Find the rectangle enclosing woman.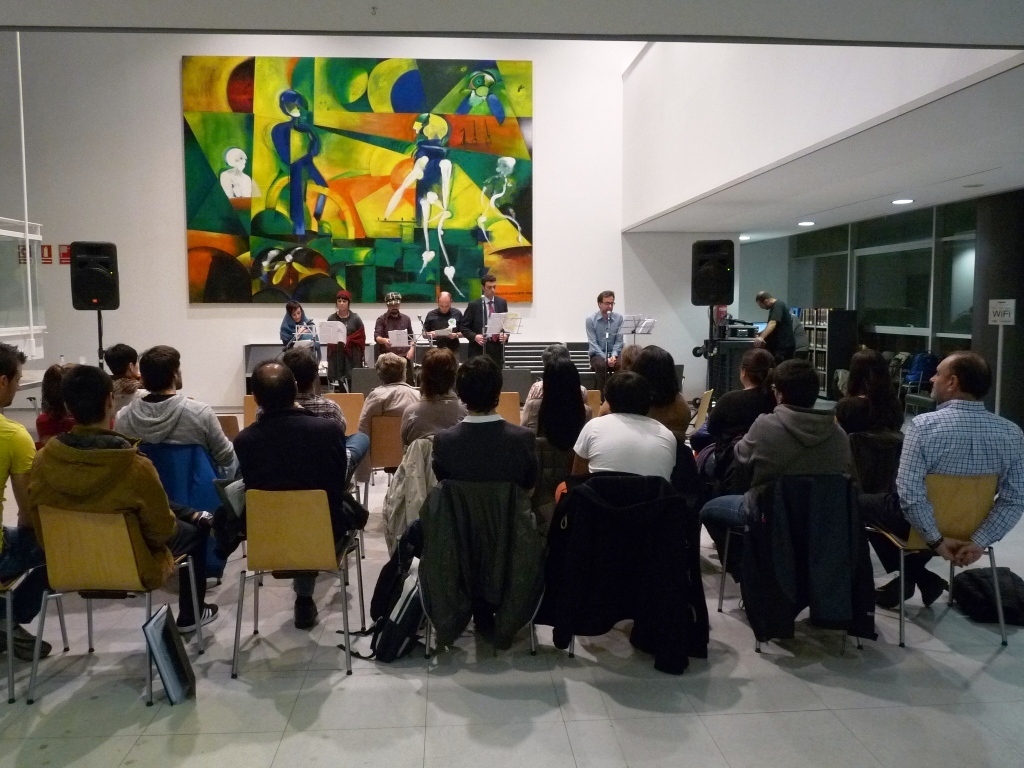
525/360/612/451.
